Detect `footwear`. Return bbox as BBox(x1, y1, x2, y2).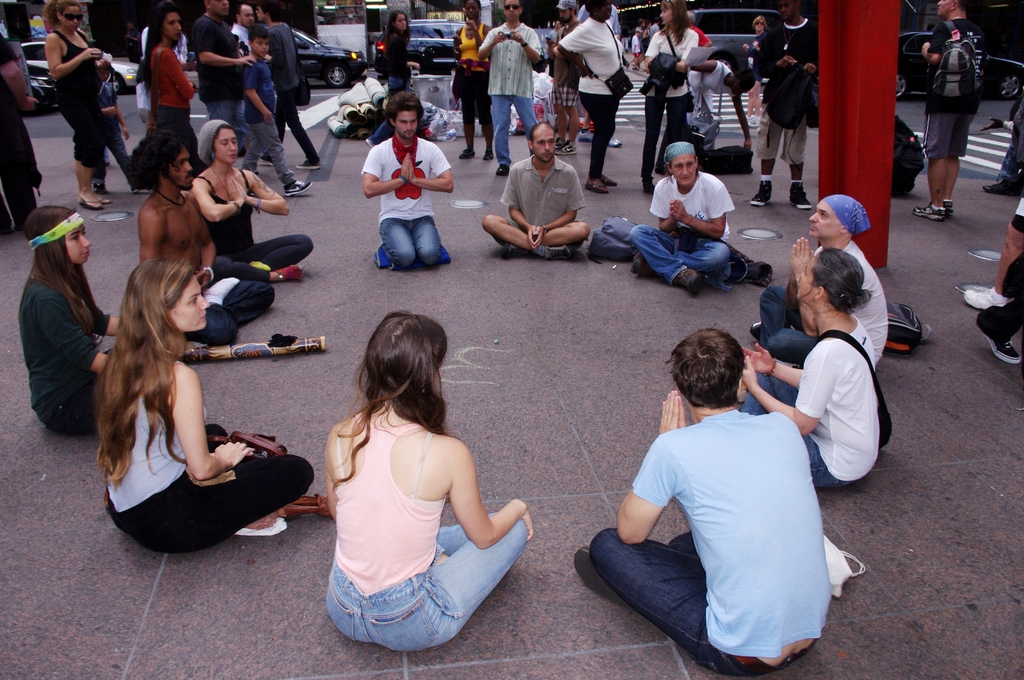
BBox(294, 160, 317, 170).
